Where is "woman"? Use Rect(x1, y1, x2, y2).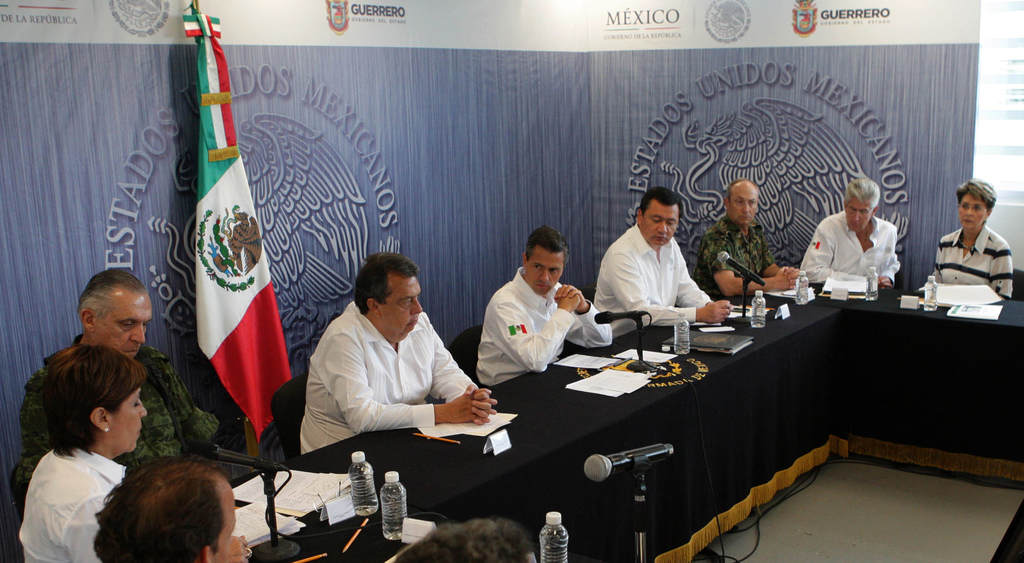
Rect(19, 347, 149, 562).
